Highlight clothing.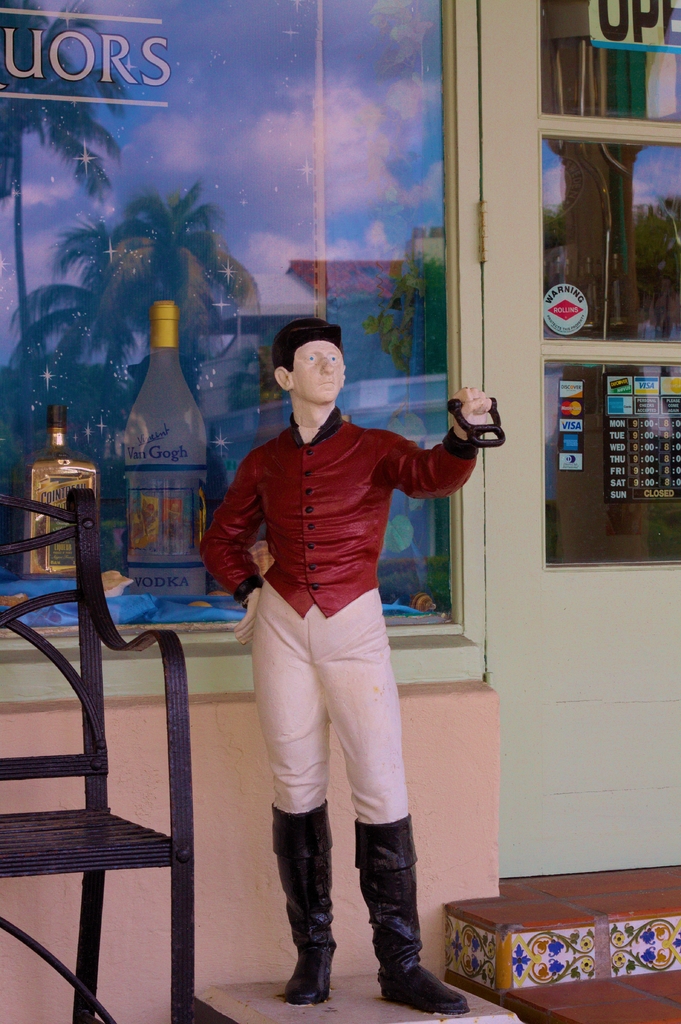
Highlighted region: l=200, t=414, r=478, b=827.
